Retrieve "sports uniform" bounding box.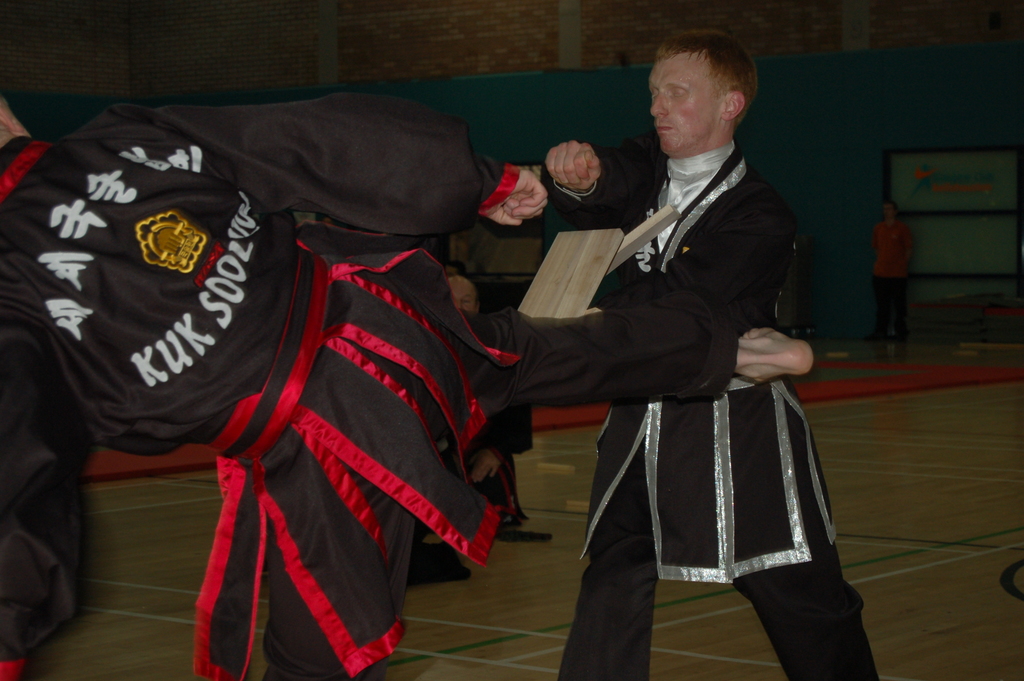
Bounding box: 552 141 881 680.
